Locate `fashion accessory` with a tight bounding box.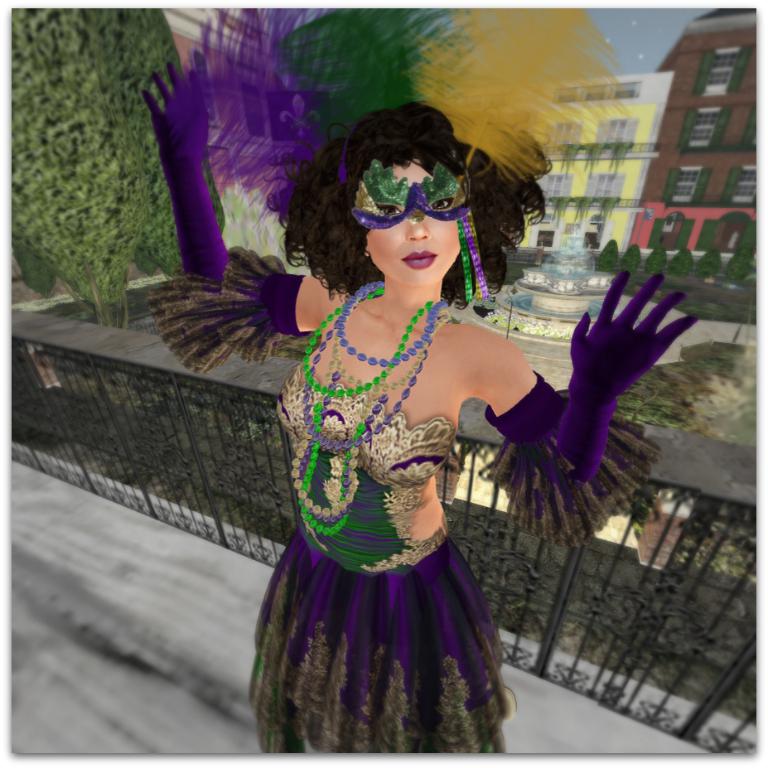
bbox=(360, 246, 370, 258).
